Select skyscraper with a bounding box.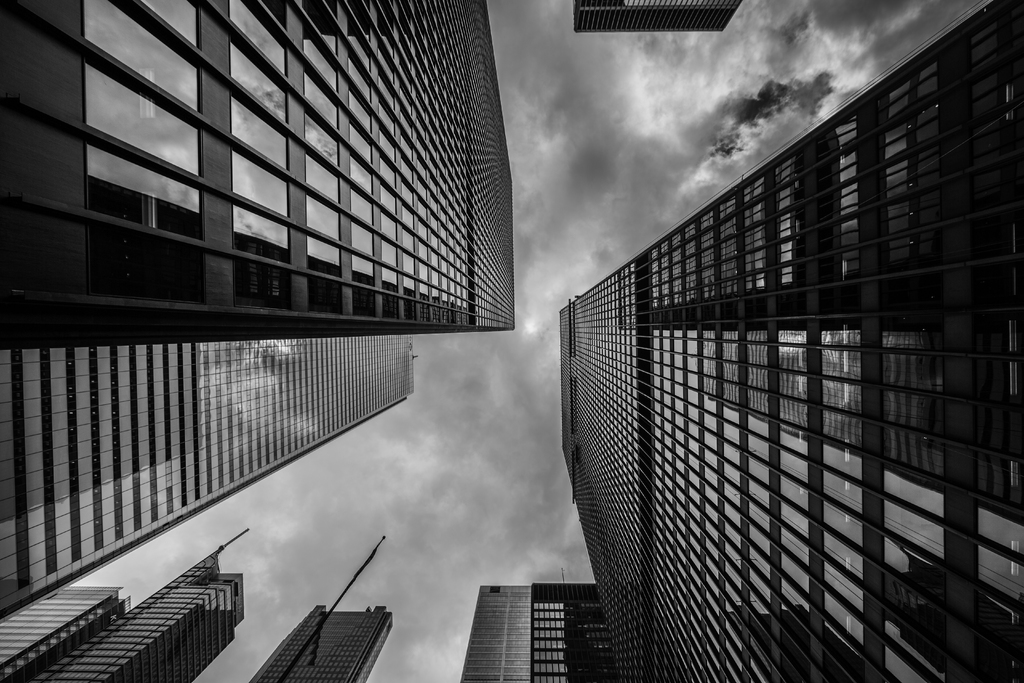
rect(0, 525, 247, 682).
